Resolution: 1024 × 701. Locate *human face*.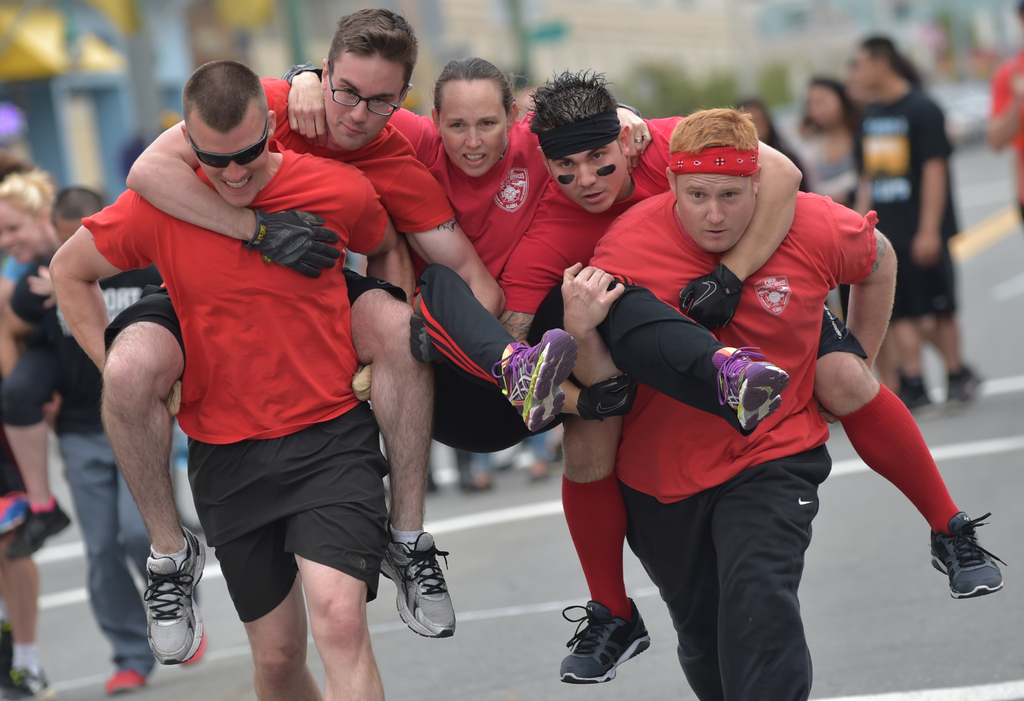
(x1=324, y1=52, x2=406, y2=150).
